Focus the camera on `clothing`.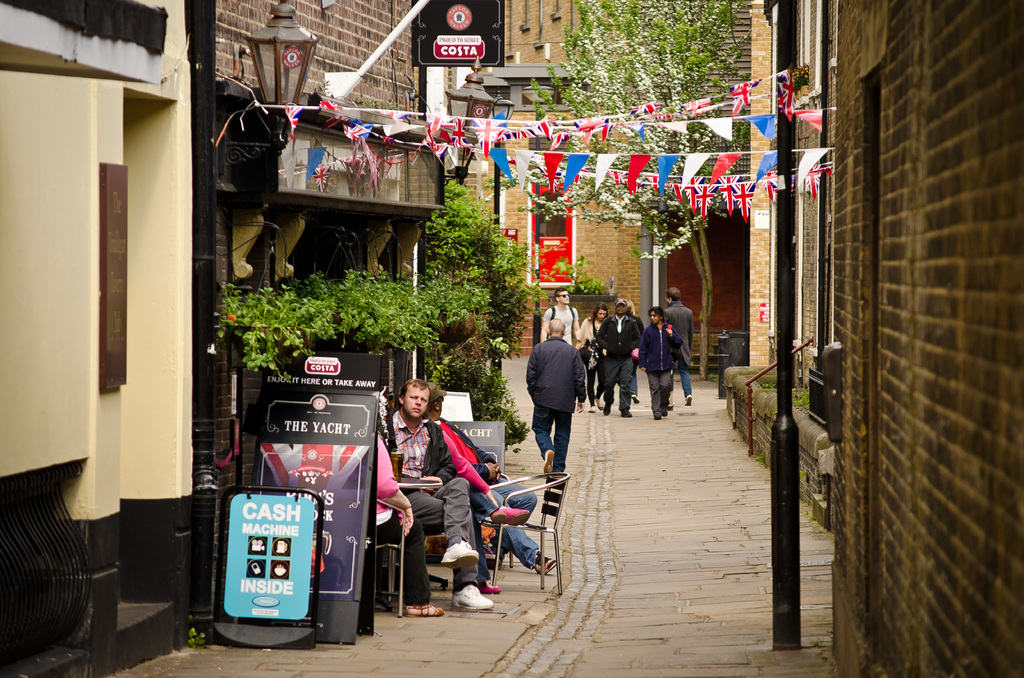
Focus region: detection(662, 301, 694, 396).
